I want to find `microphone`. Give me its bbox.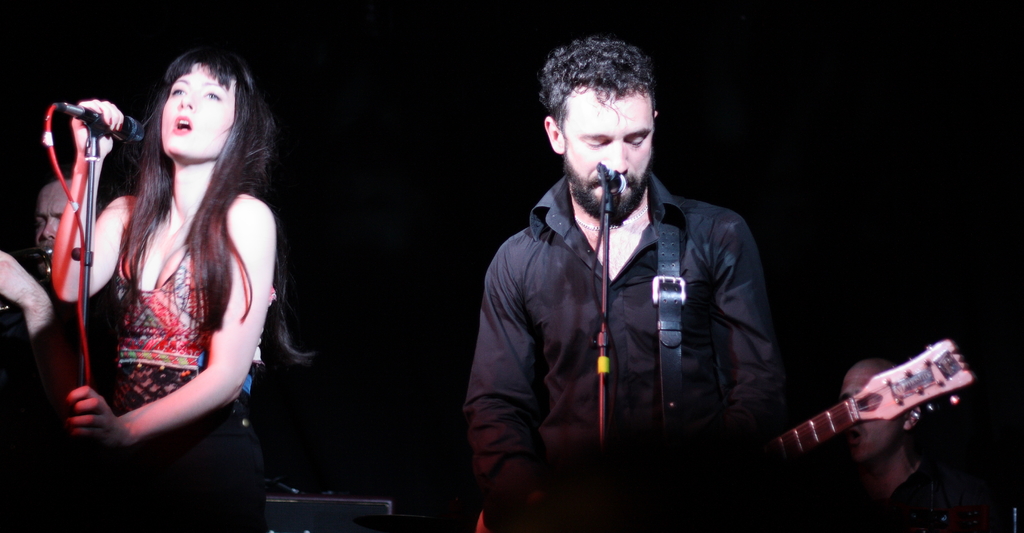
(left=36, top=105, right=149, bottom=152).
